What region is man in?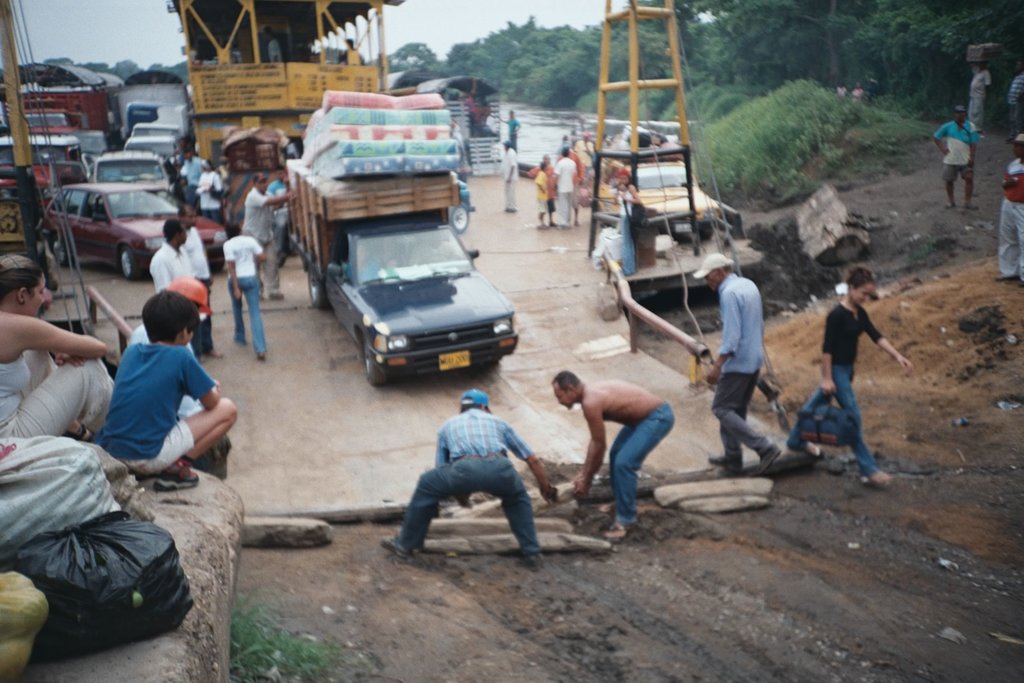
191:158:229:233.
